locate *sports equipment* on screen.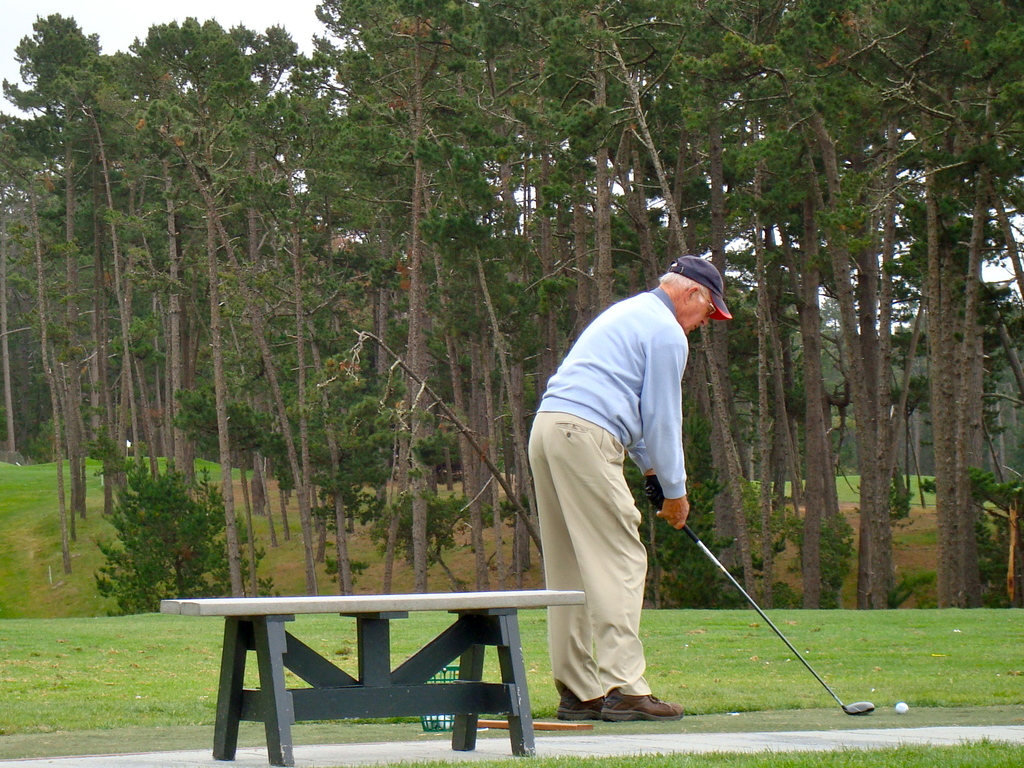
On screen at (891, 696, 915, 719).
